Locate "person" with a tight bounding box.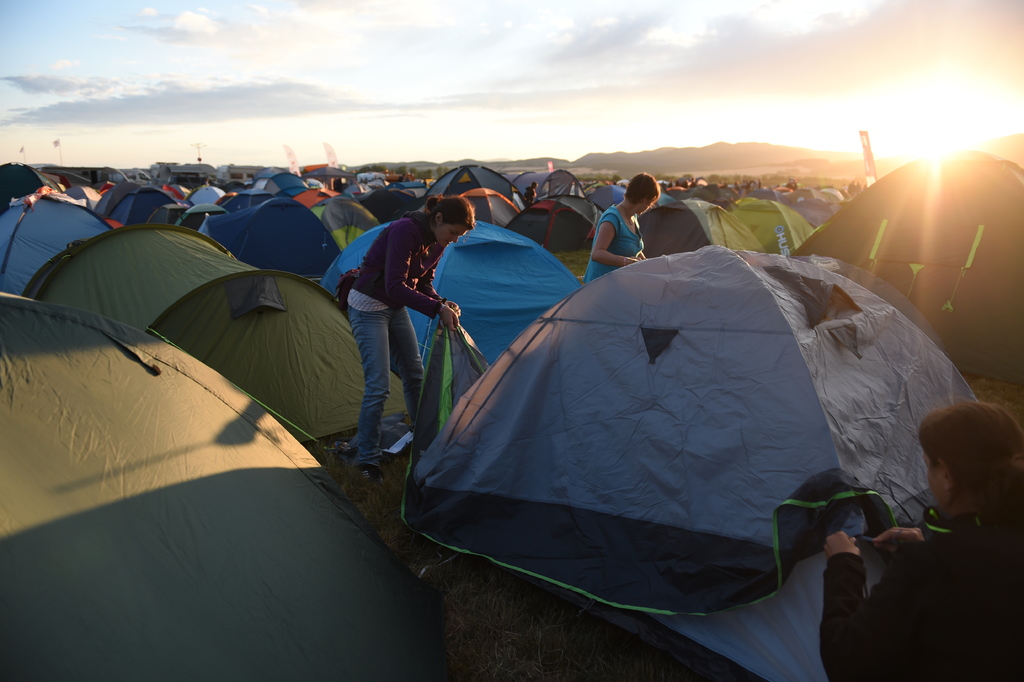
<region>814, 394, 1023, 681</region>.
